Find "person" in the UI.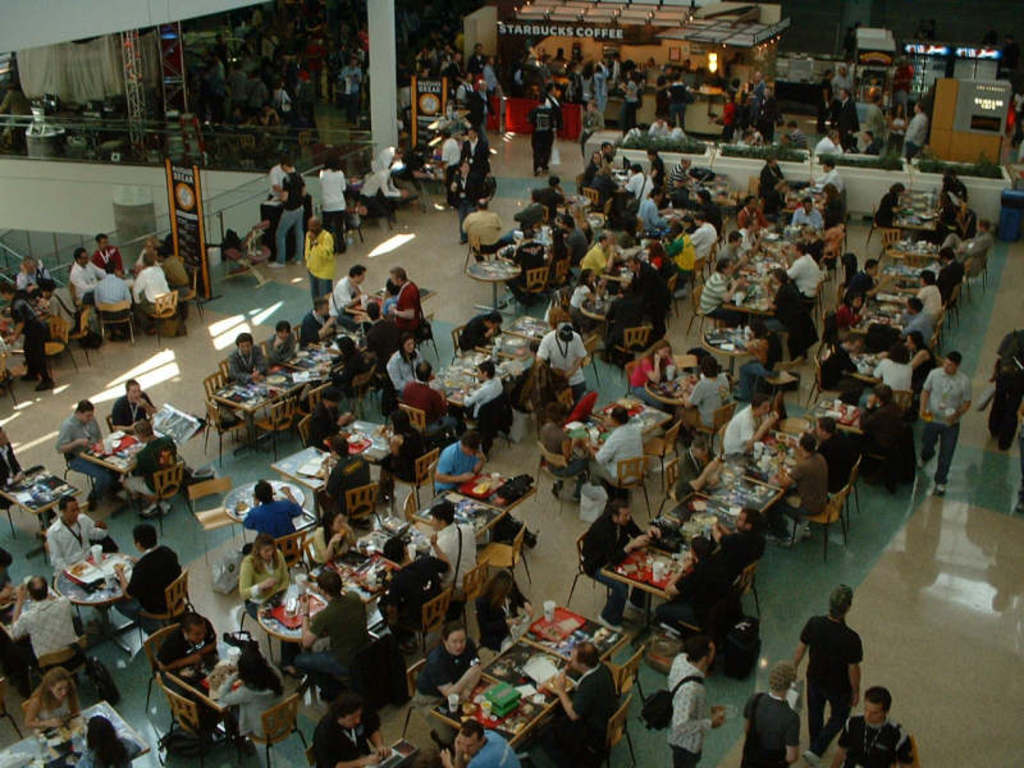
UI element at box(458, 195, 517, 262).
